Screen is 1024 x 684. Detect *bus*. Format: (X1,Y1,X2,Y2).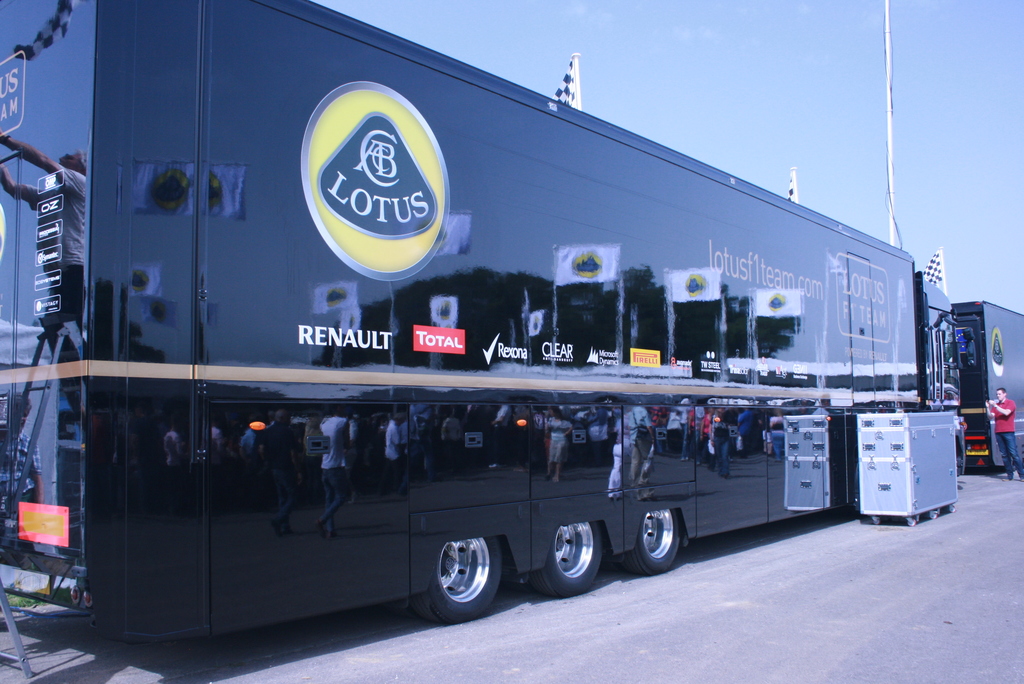
(0,0,968,625).
